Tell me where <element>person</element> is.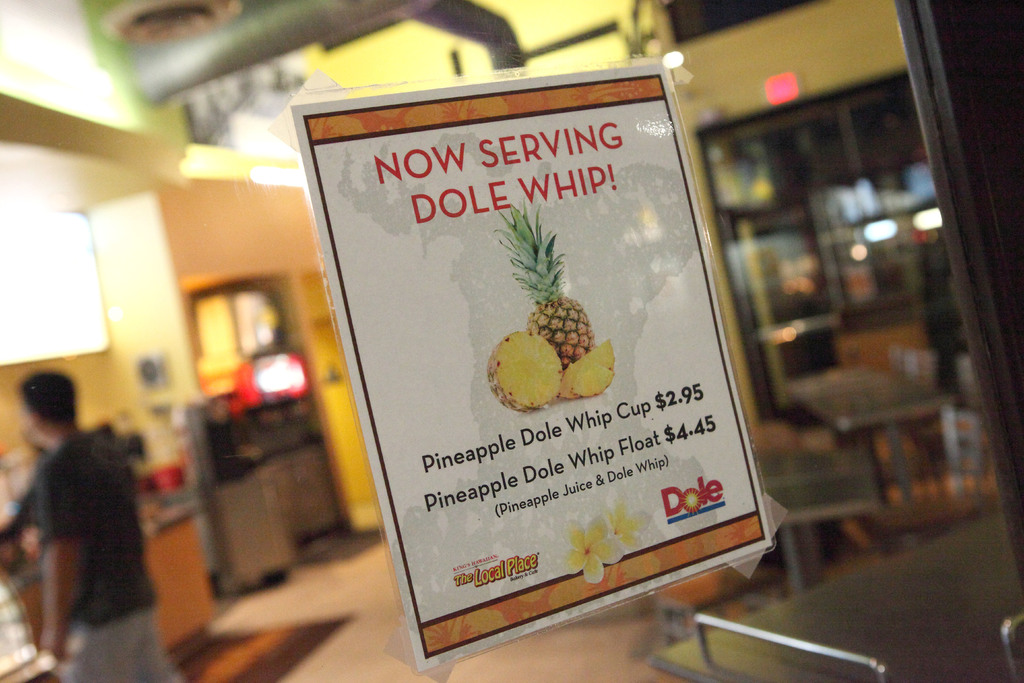
<element>person</element> is at Rect(13, 374, 176, 682).
